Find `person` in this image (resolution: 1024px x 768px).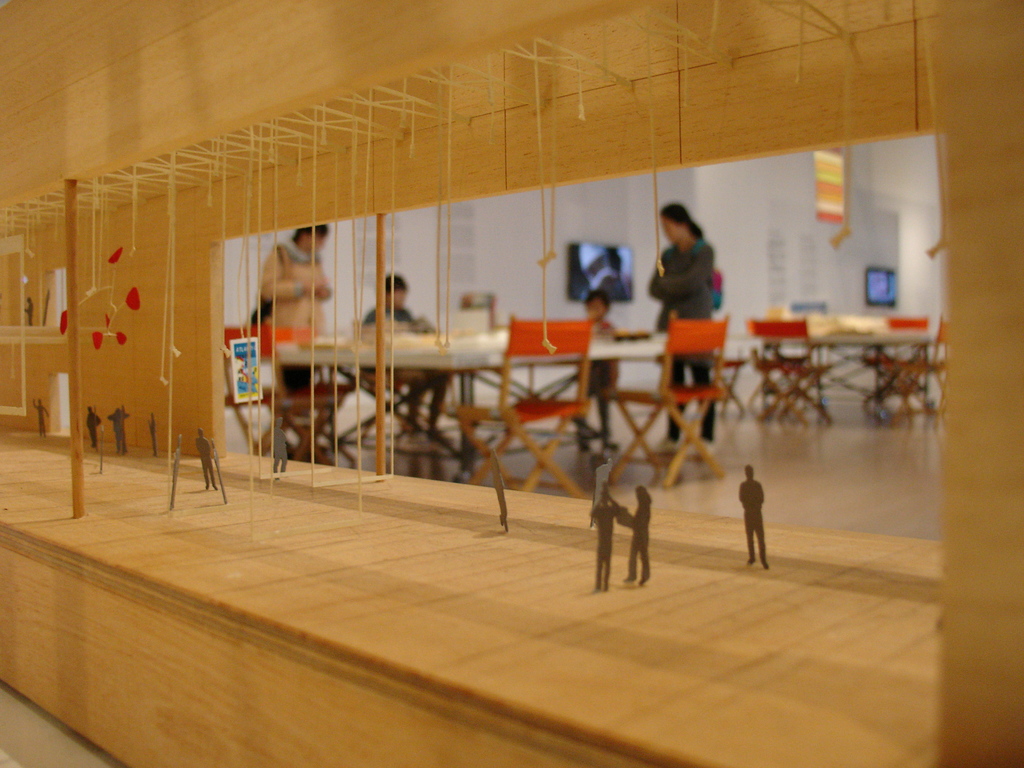
{"x1": 640, "y1": 188, "x2": 721, "y2": 450}.
